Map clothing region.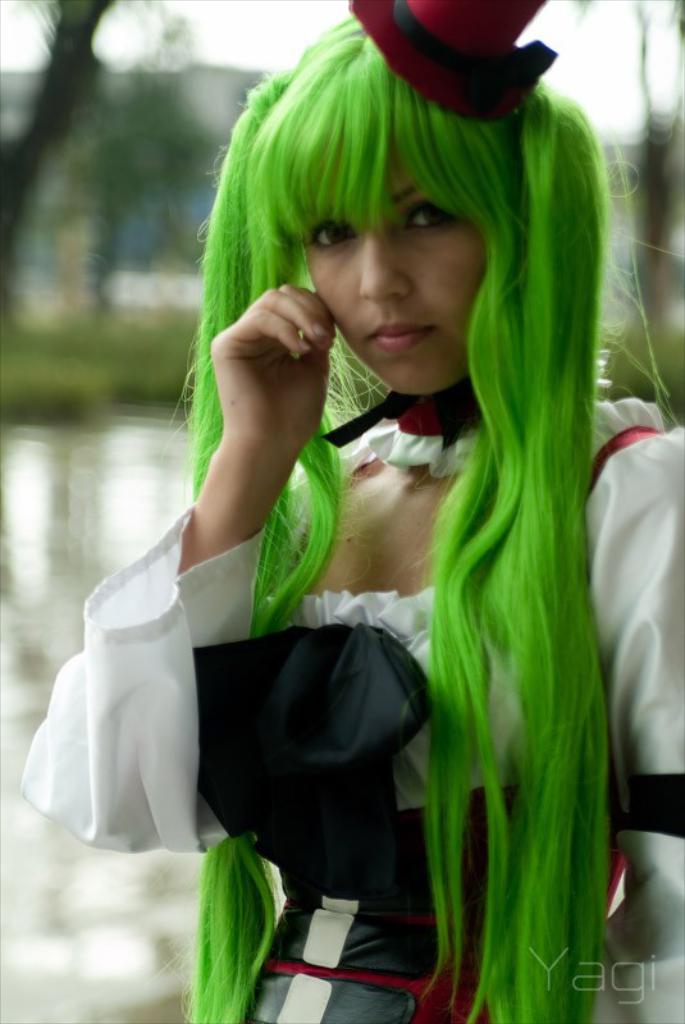
Mapped to pyautogui.locateOnScreen(8, 301, 684, 1023).
